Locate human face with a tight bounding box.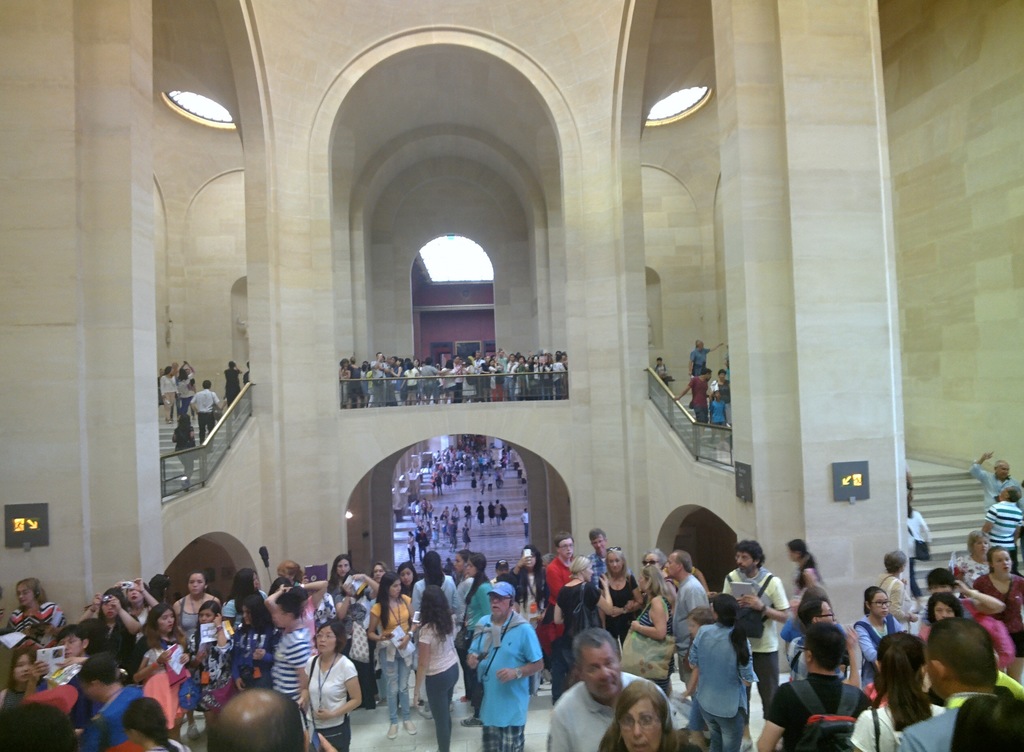
{"x1": 874, "y1": 591, "x2": 890, "y2": 617}.
